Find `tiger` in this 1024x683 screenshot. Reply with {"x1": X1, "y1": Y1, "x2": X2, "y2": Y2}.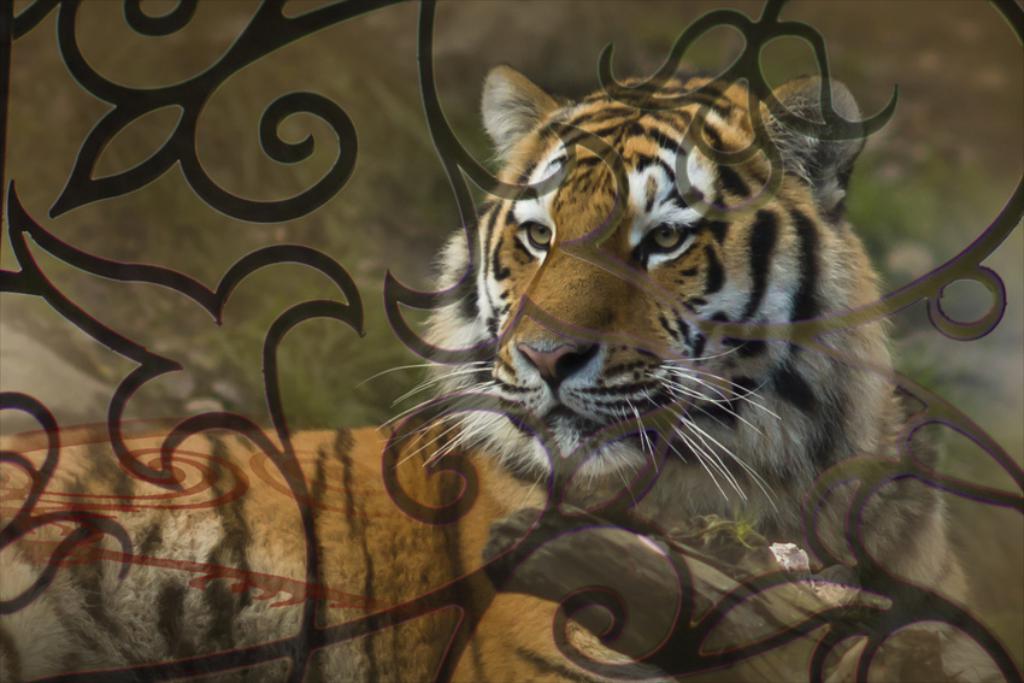
{"x1": 0, "y1": 60, "x2": 973, "y2": 682}.
